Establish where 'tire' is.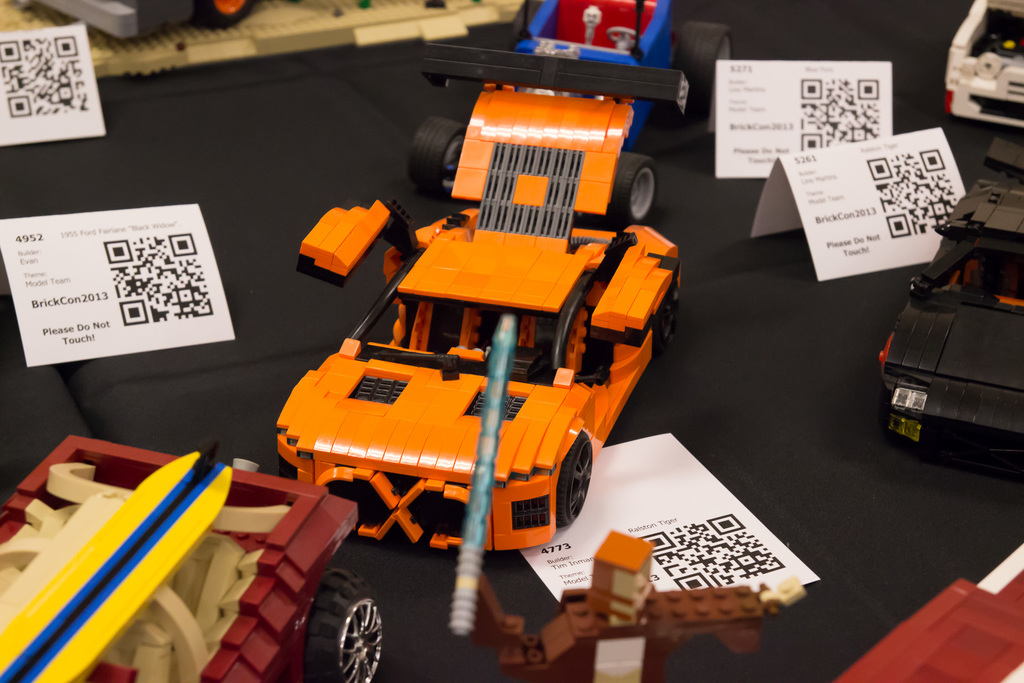
Established at detection(674, 21, 733, 117).
